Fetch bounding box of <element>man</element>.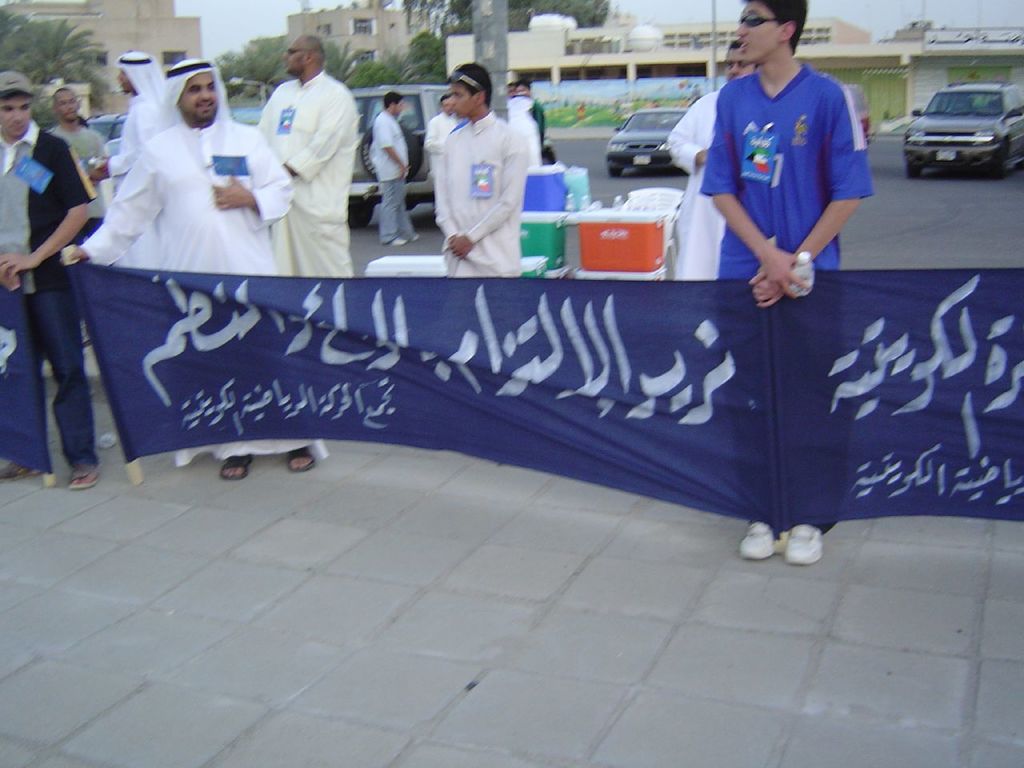
Bbox: 0, 69, 96, 492.
